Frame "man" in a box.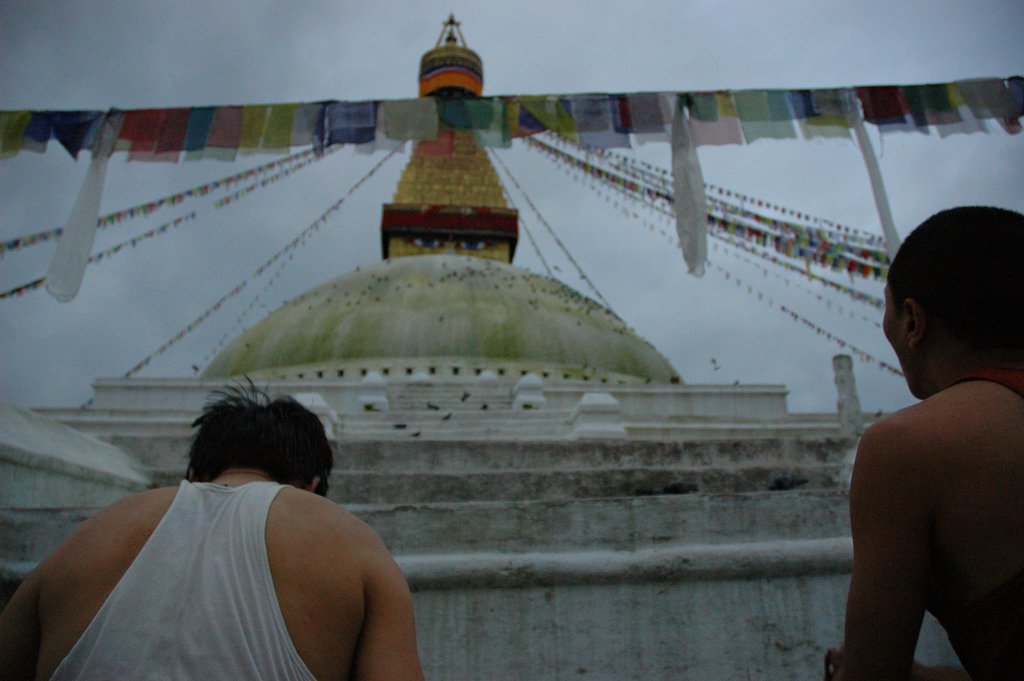
crop(828, 156, 1023, 680).
